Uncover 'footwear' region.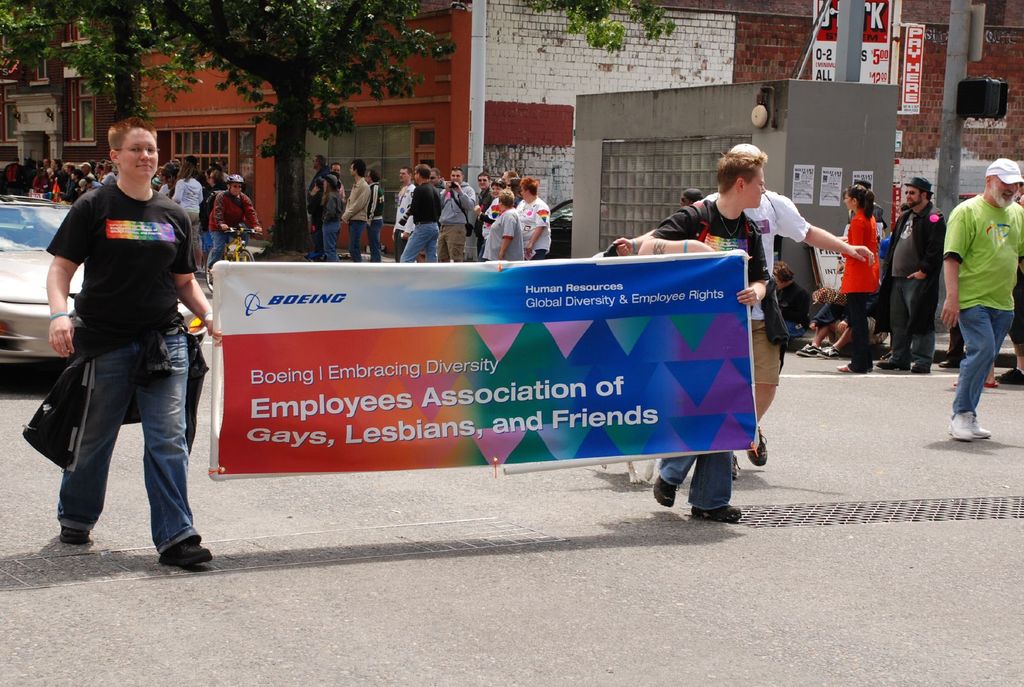
Uncovered: x1=733 y1=451 x2=740 y2=475.
